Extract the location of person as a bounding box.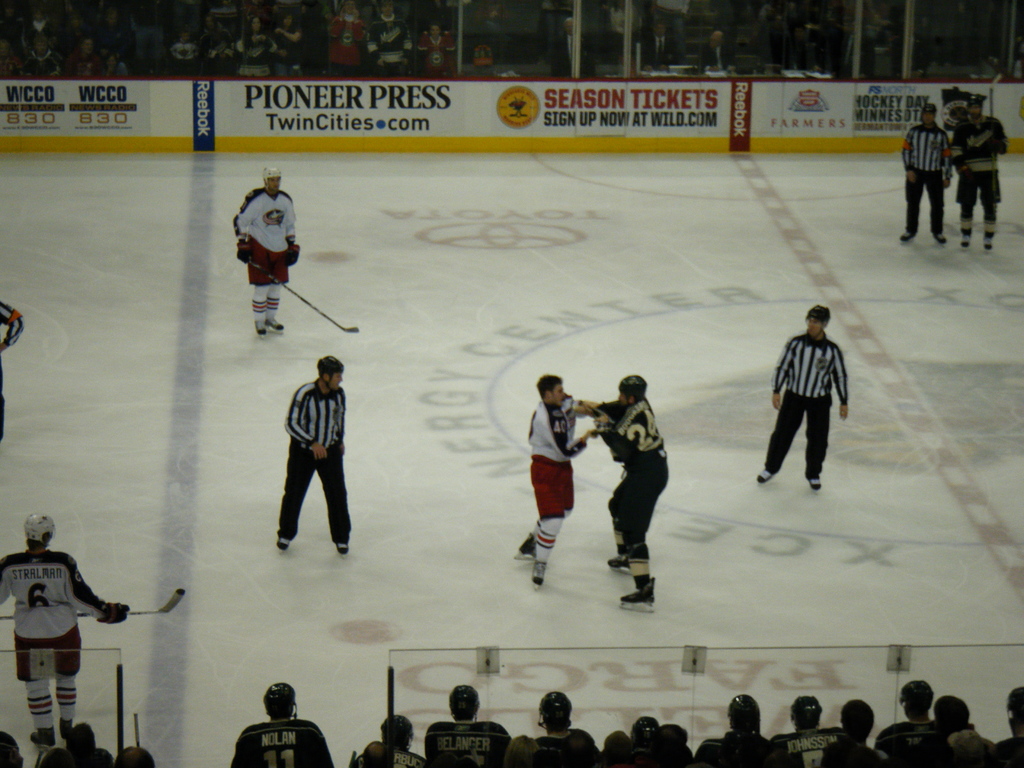
l=695, t=692, r=773, b=767.
